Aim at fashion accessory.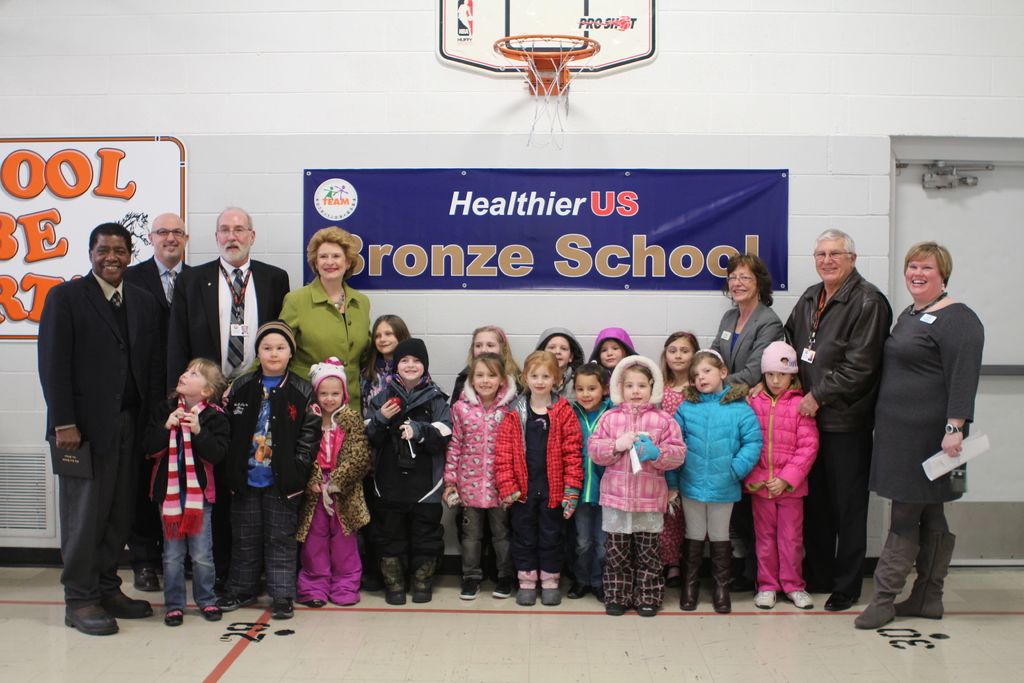
Aimed at bbox(540, 584, 563, 604).
